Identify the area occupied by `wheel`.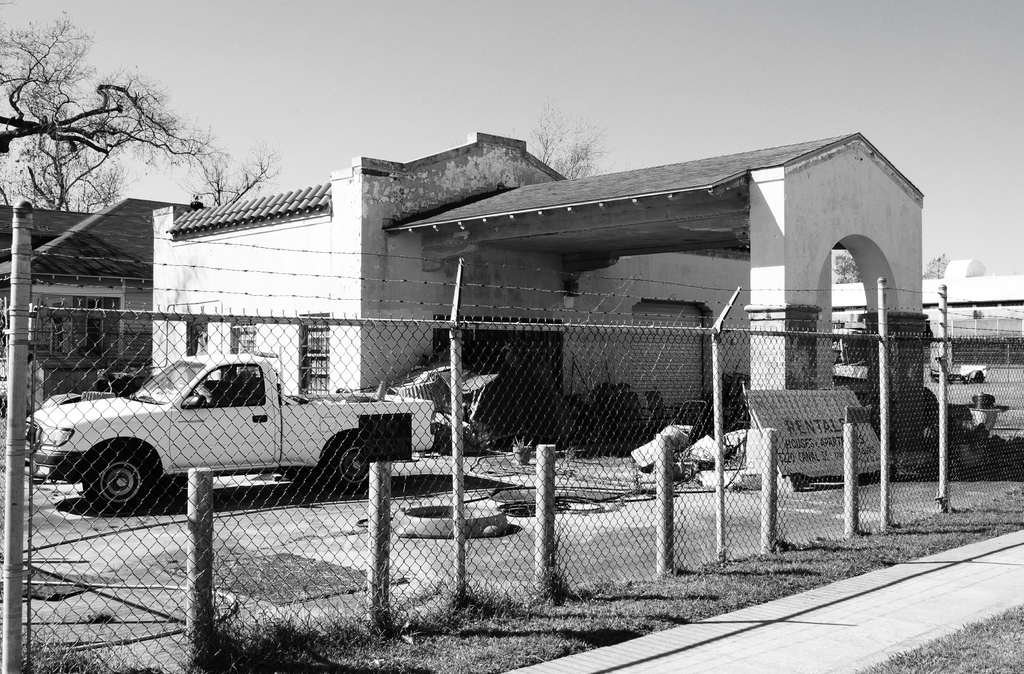
Area: pyautogui.locateOnScreen(65, 446, 152, 518).
